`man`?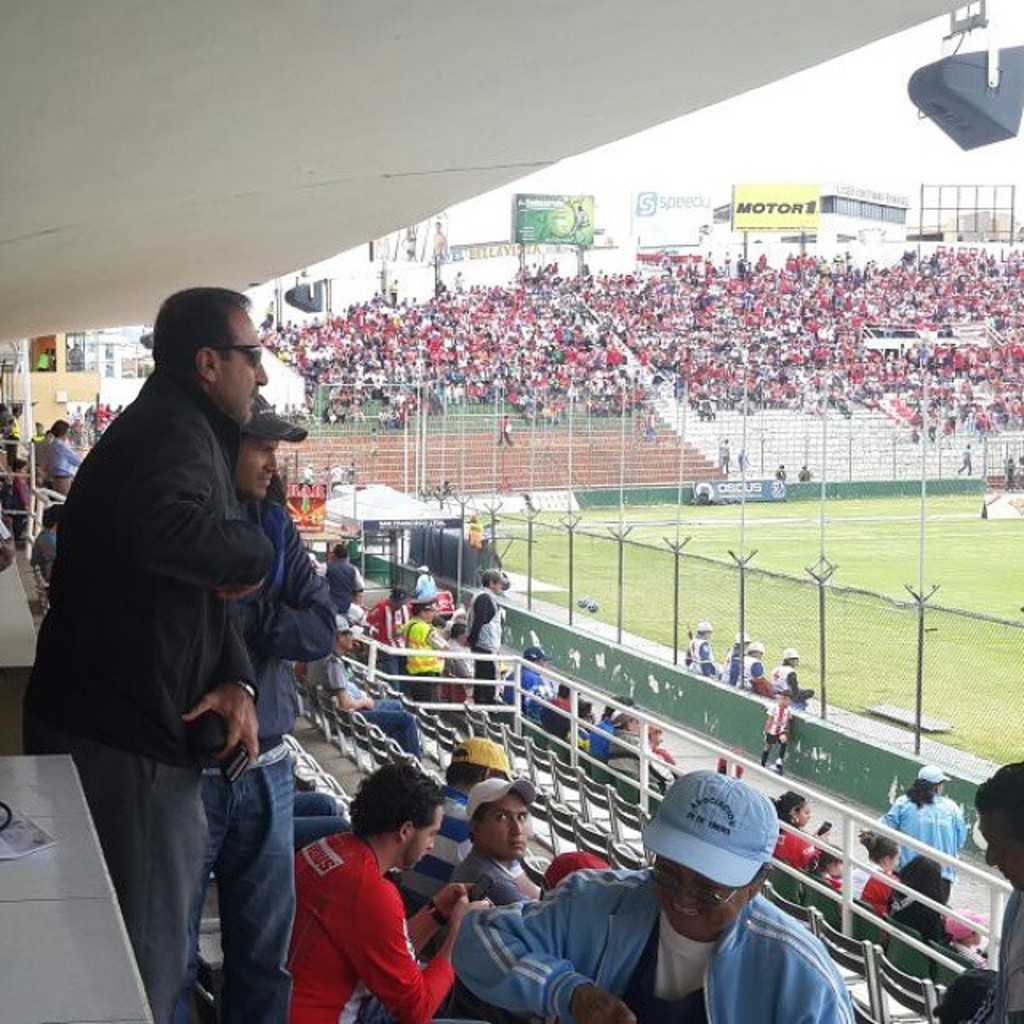
bbox=[40, 256, 352, 1002]
